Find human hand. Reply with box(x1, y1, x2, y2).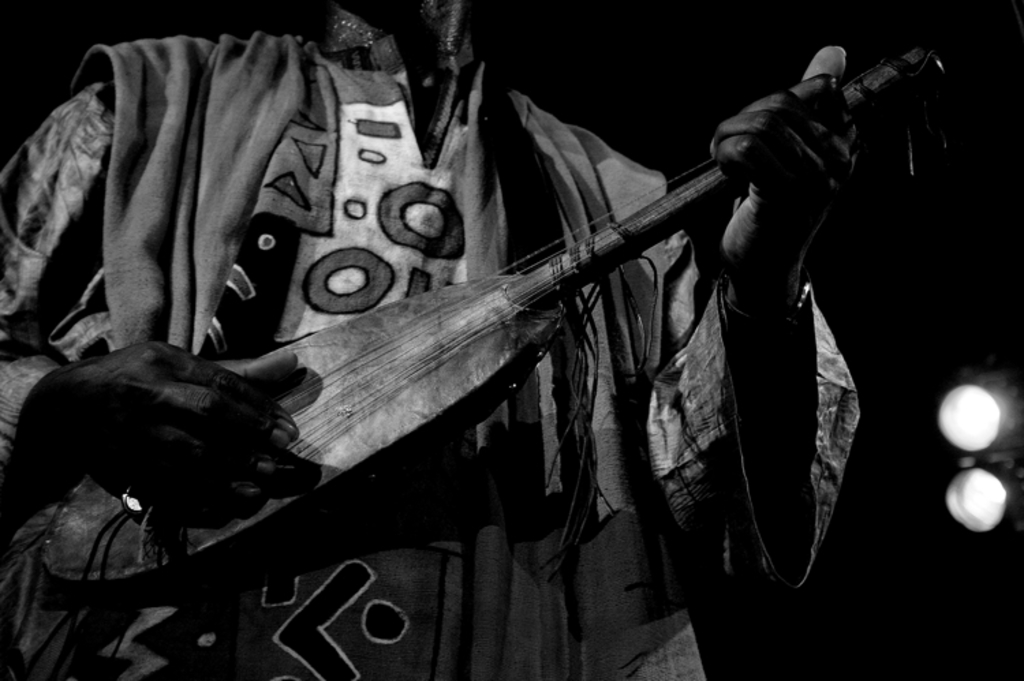
box(691, 57, 881, 284).
